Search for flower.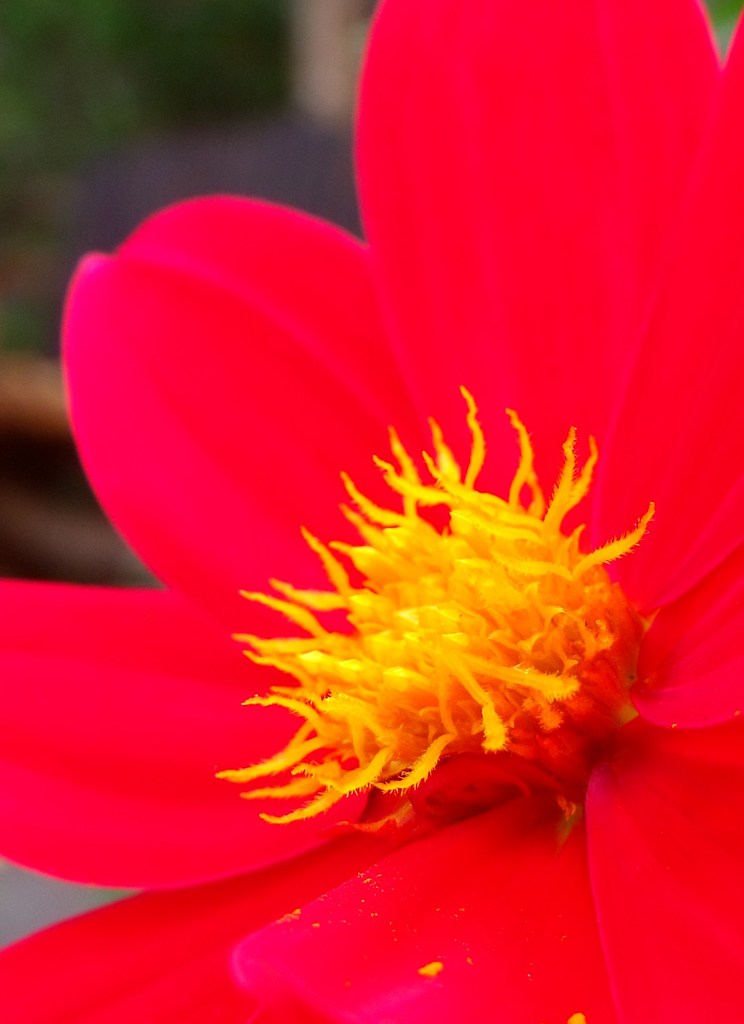
Found at {"left": 0, "top": 0, "right": 743, "bottom": 1023}.
